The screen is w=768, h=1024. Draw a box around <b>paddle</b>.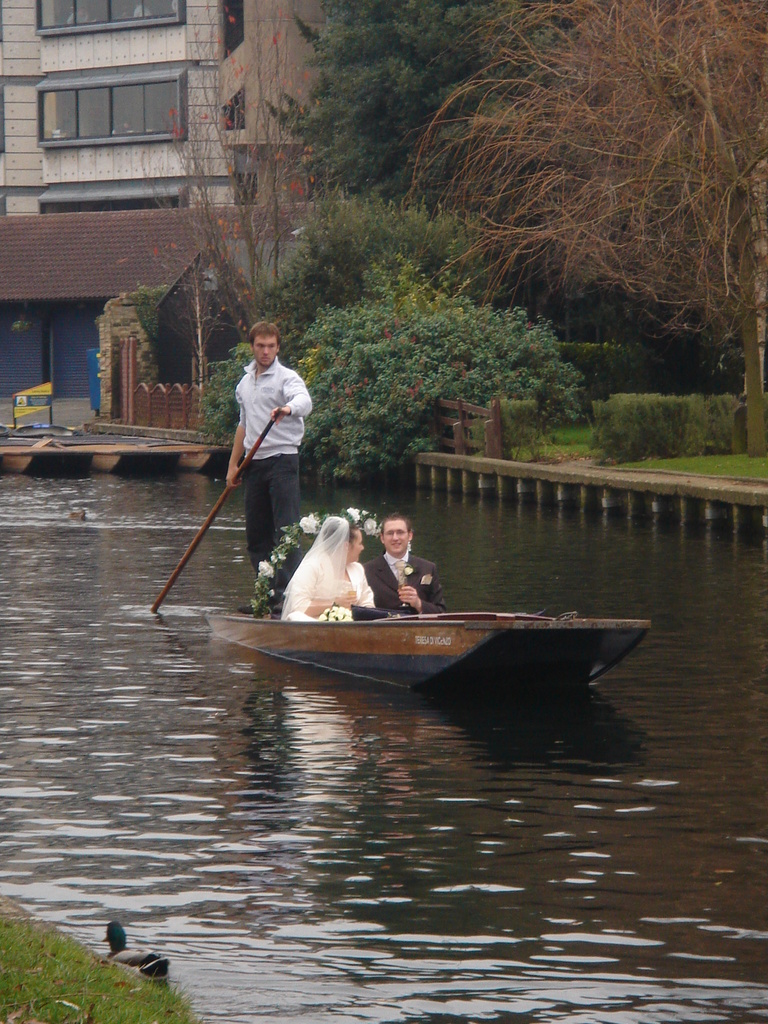
(145,417,276,614).
